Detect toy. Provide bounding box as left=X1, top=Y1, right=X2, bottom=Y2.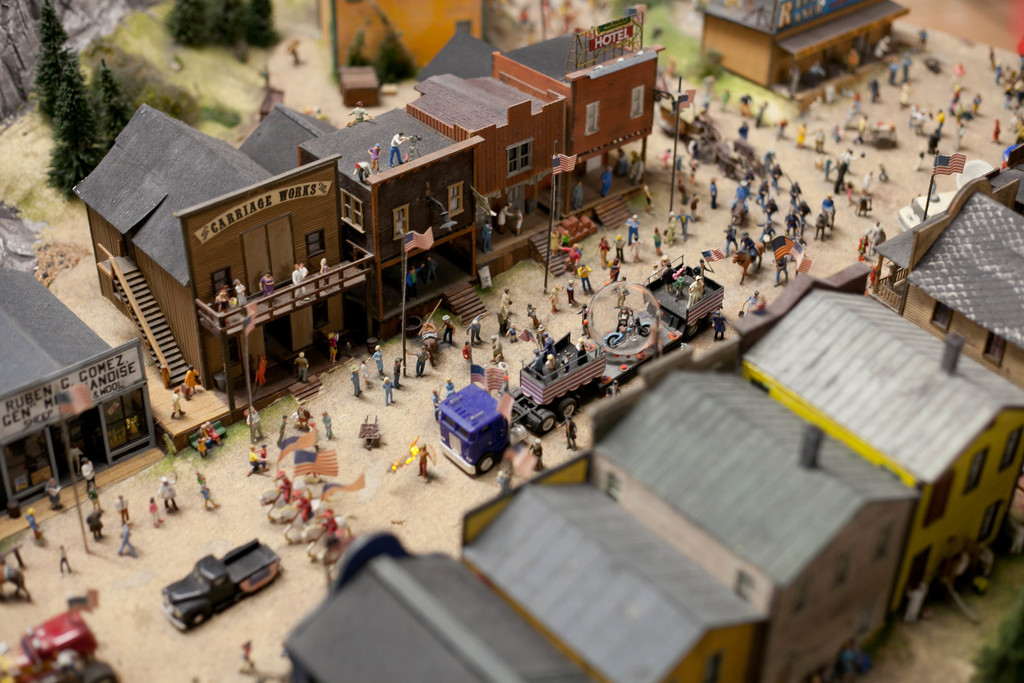
left=295, top=352, right=310, bottom=384.
